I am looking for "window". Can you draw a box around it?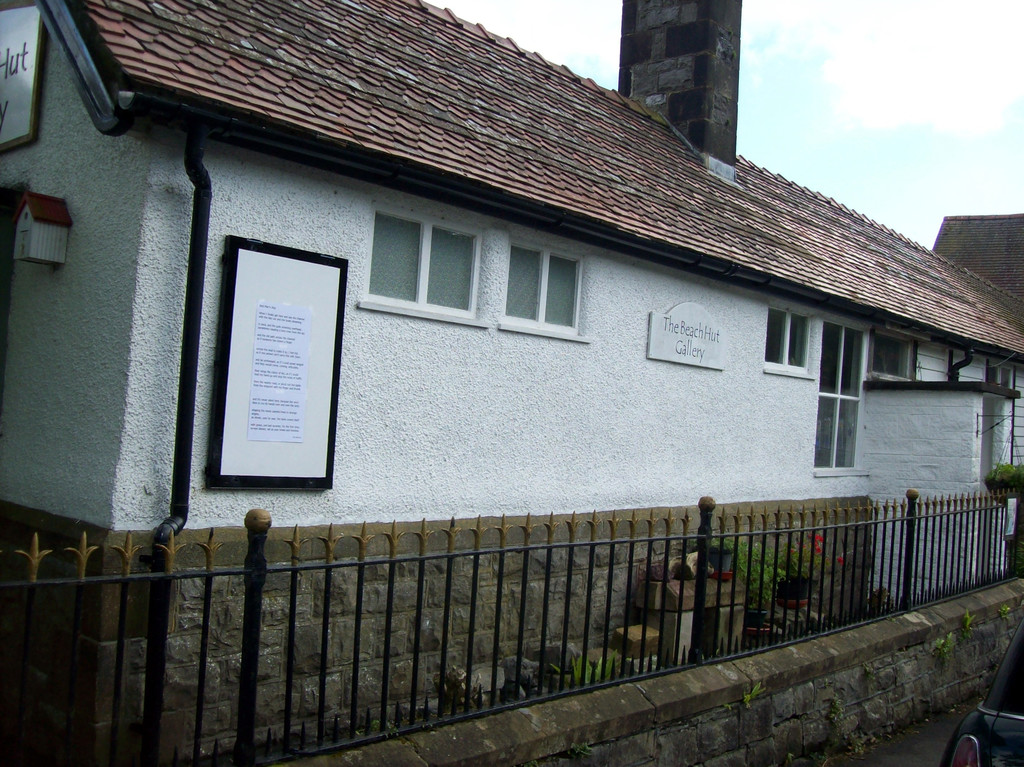
Sure, the bounding box is 498, 233, 595, 343.
